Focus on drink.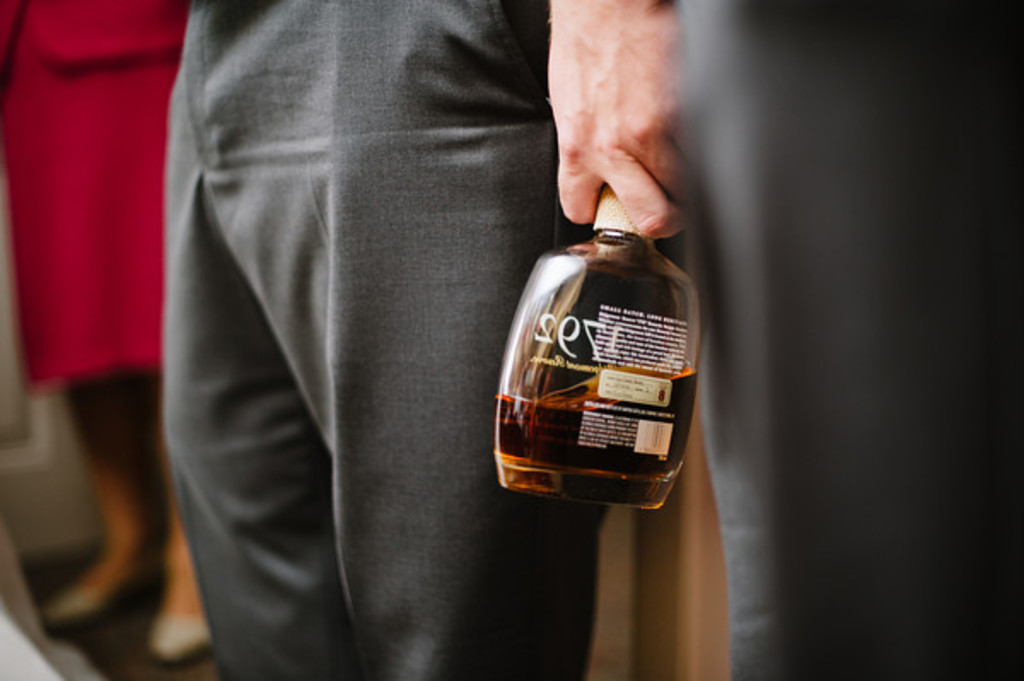
Focused at 485, 201, 693, 533.
